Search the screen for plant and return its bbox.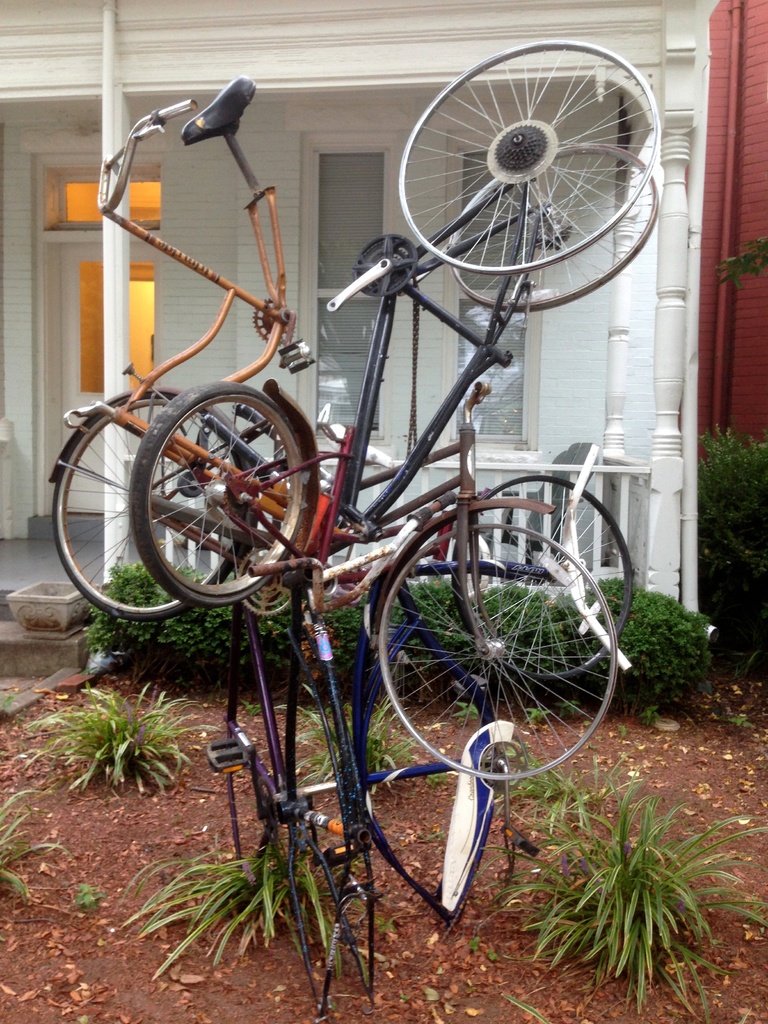
Found: region(292, 690, 429, 805).
